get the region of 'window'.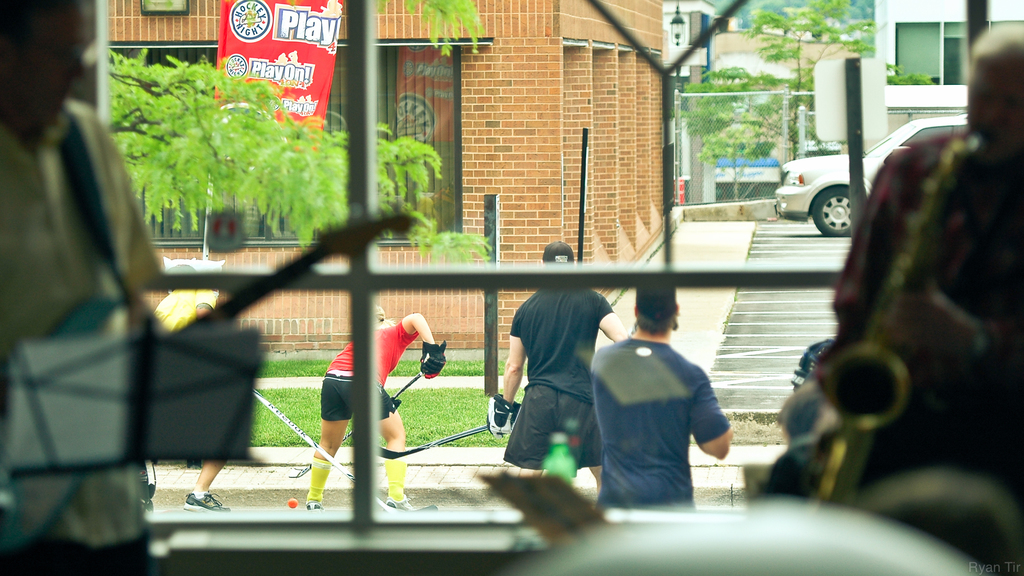
box=[886, 20, 998, 77].
